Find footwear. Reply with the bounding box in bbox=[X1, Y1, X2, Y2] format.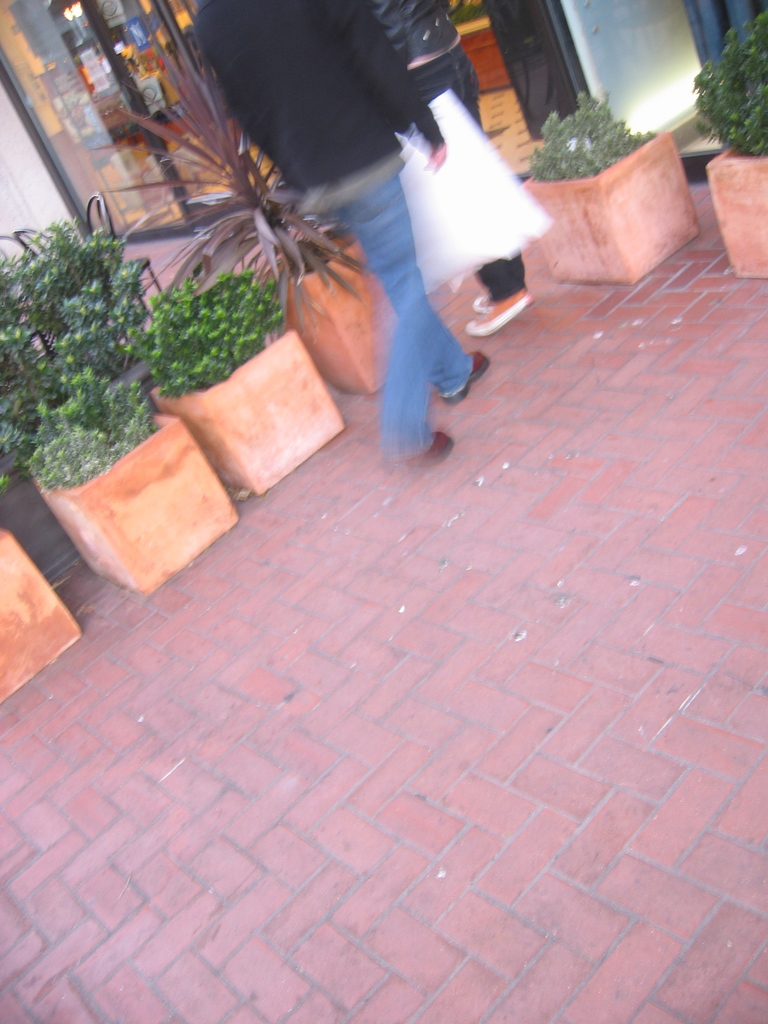
bbox=[374, 424, 457, 473].
